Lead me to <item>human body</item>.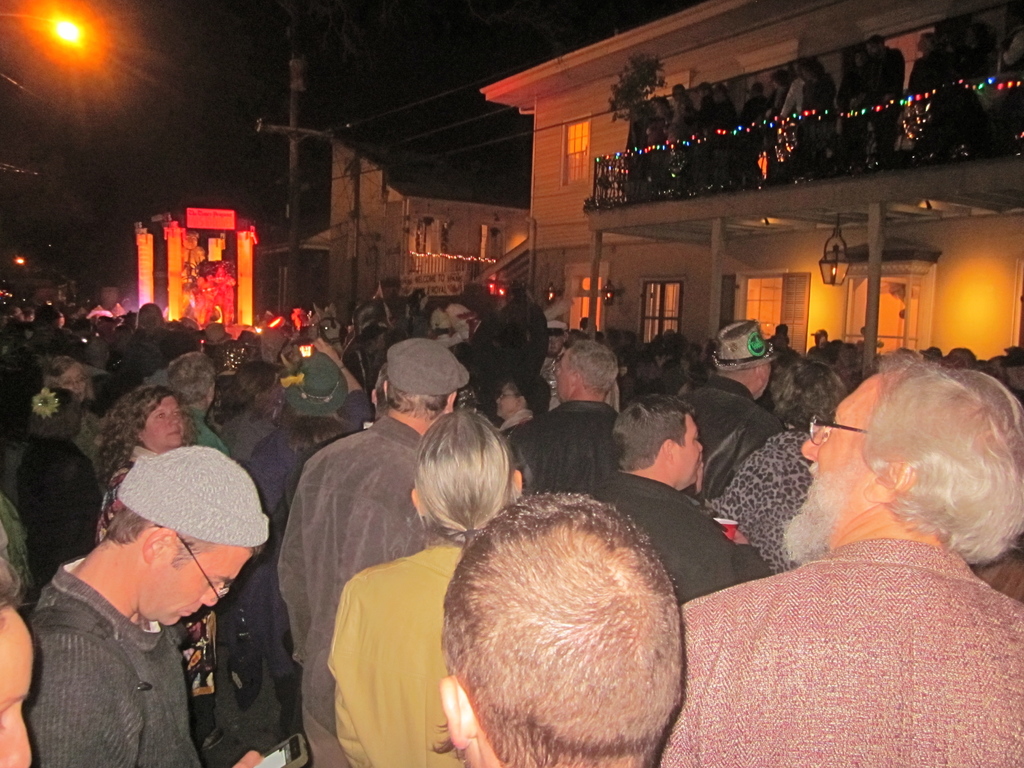
Lead to [0,294,1023,765].
